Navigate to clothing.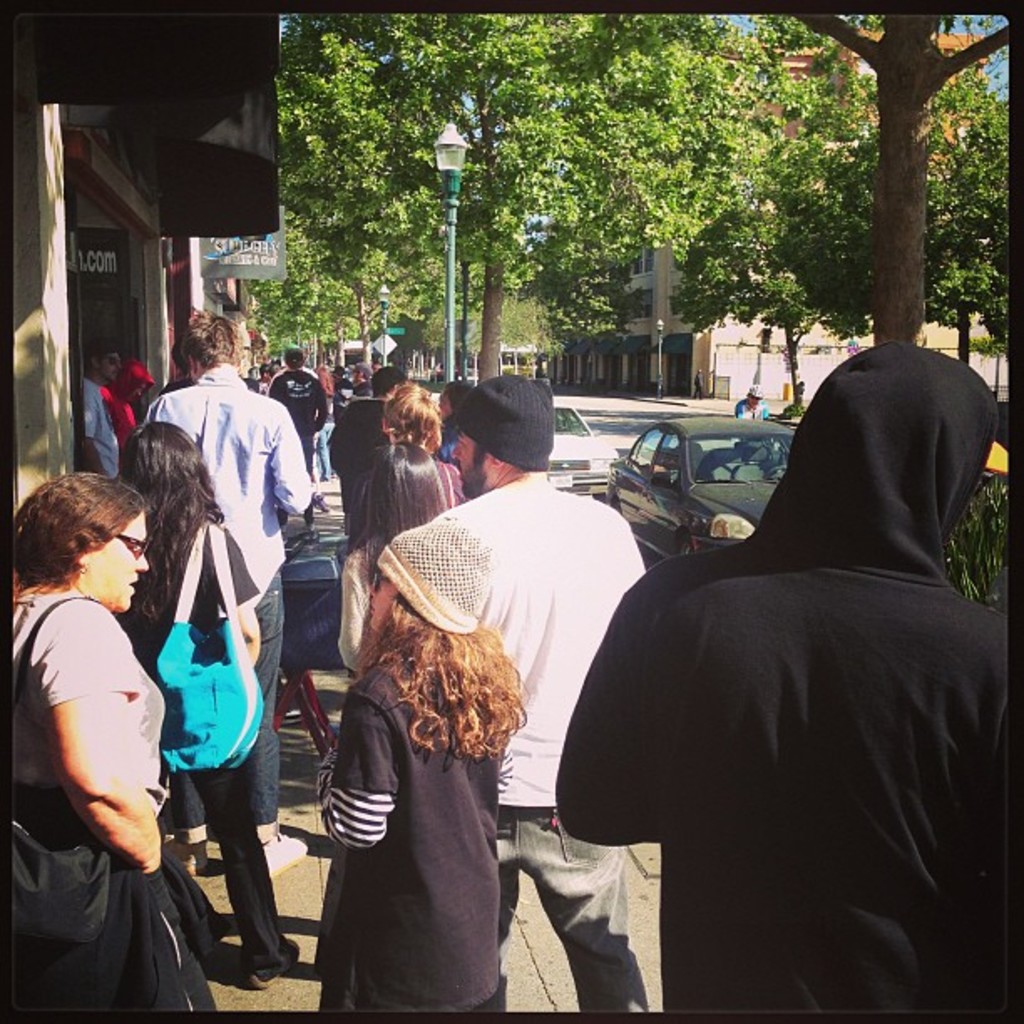
Navigation target: pyautogui.locateOnScreen(100, 358, 189, 453).
